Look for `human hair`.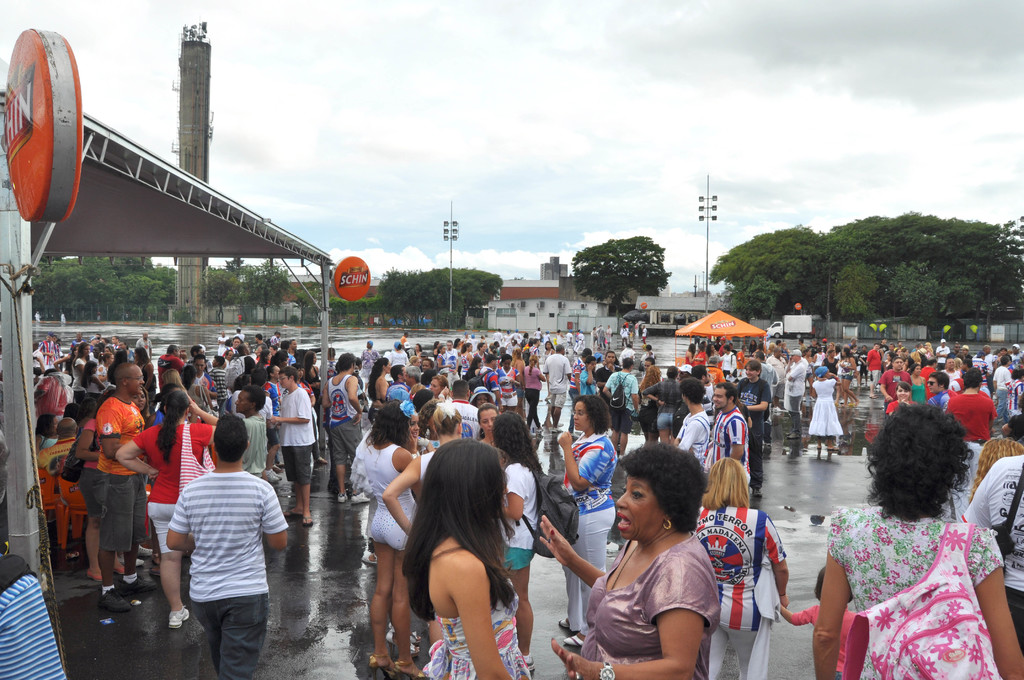
Found: x1=366, y1=357, x2=390, y2=401.
